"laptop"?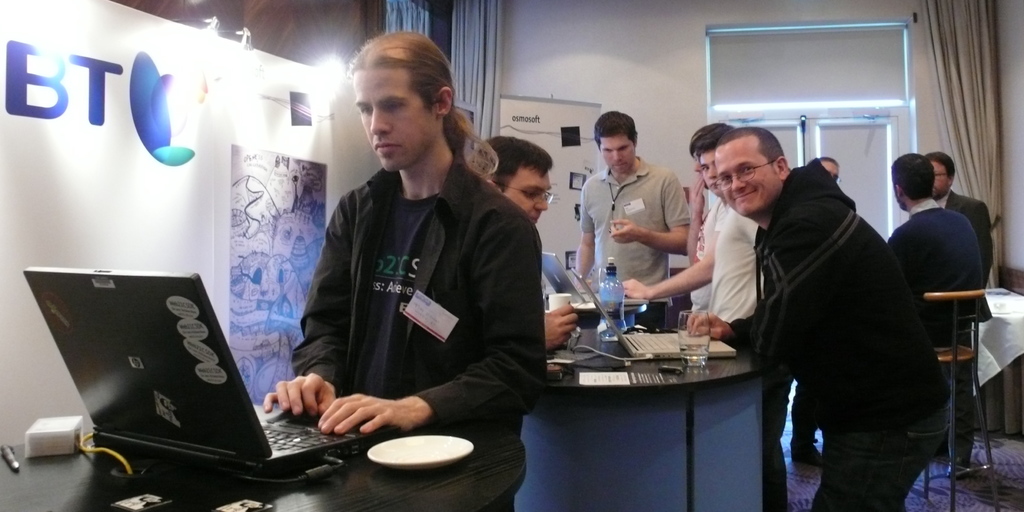
Rect(19, 271, 394, 486)
